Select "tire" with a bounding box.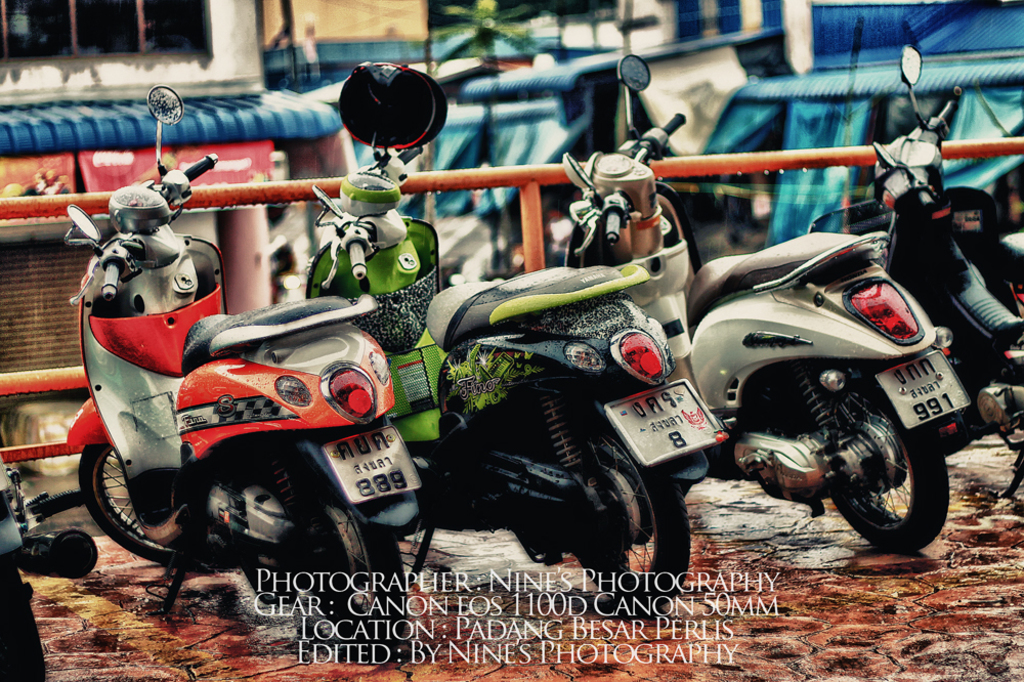
(left=836, top=391, right=949, bottom=550).
